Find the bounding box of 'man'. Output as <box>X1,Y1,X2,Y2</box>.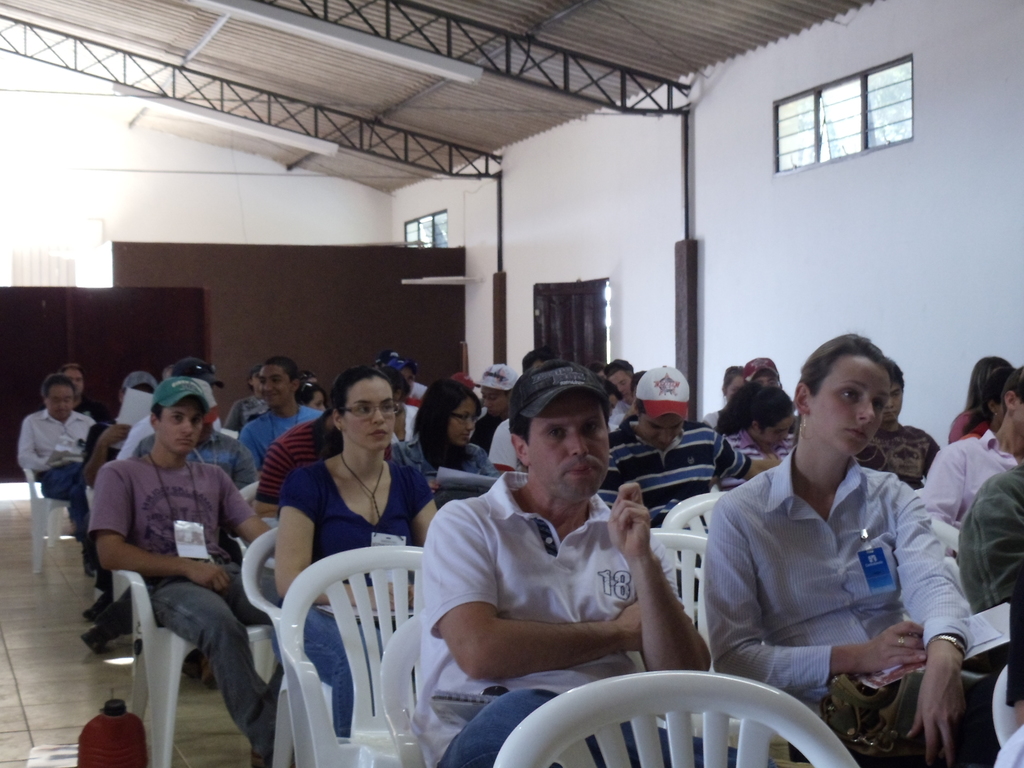
<box>17,378,103,547</box>.
